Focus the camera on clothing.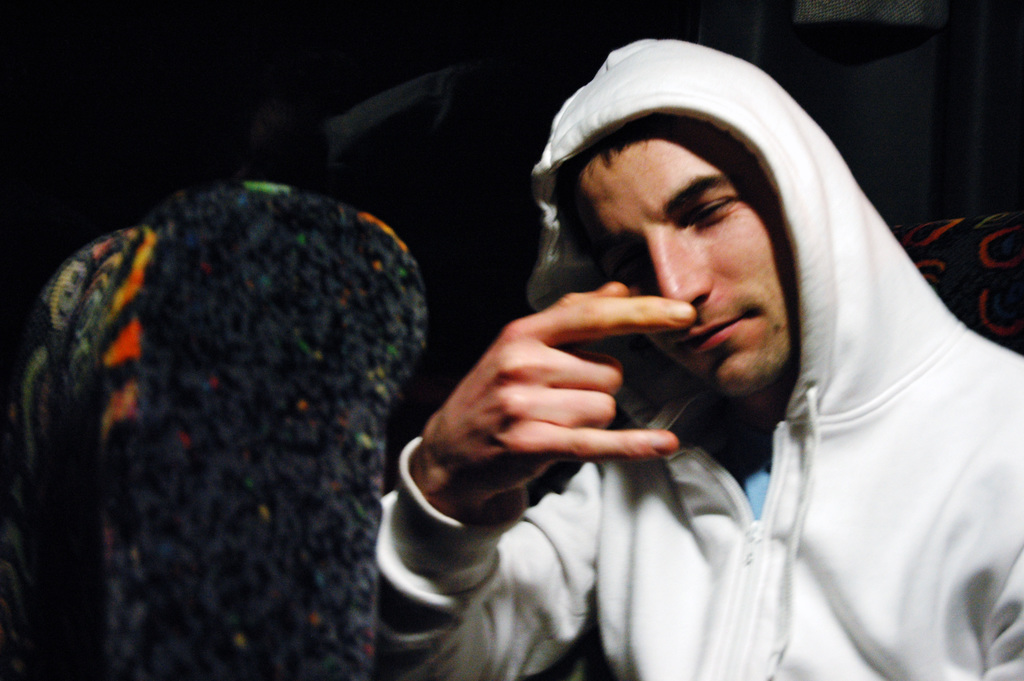
Focus region: bbox=(399, 35, 1005, 675).
